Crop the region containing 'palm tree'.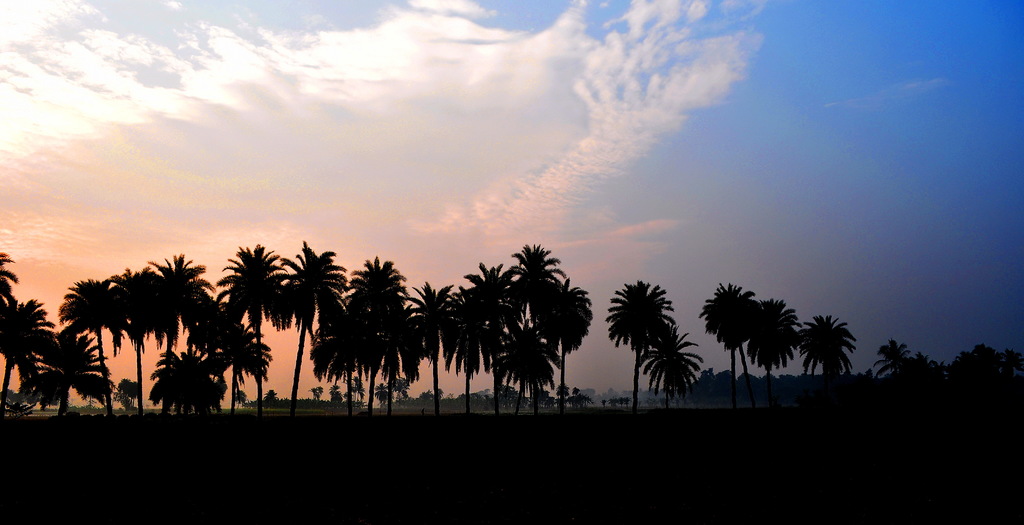
Crop region: l=645, t=328, r=701, b=401.
